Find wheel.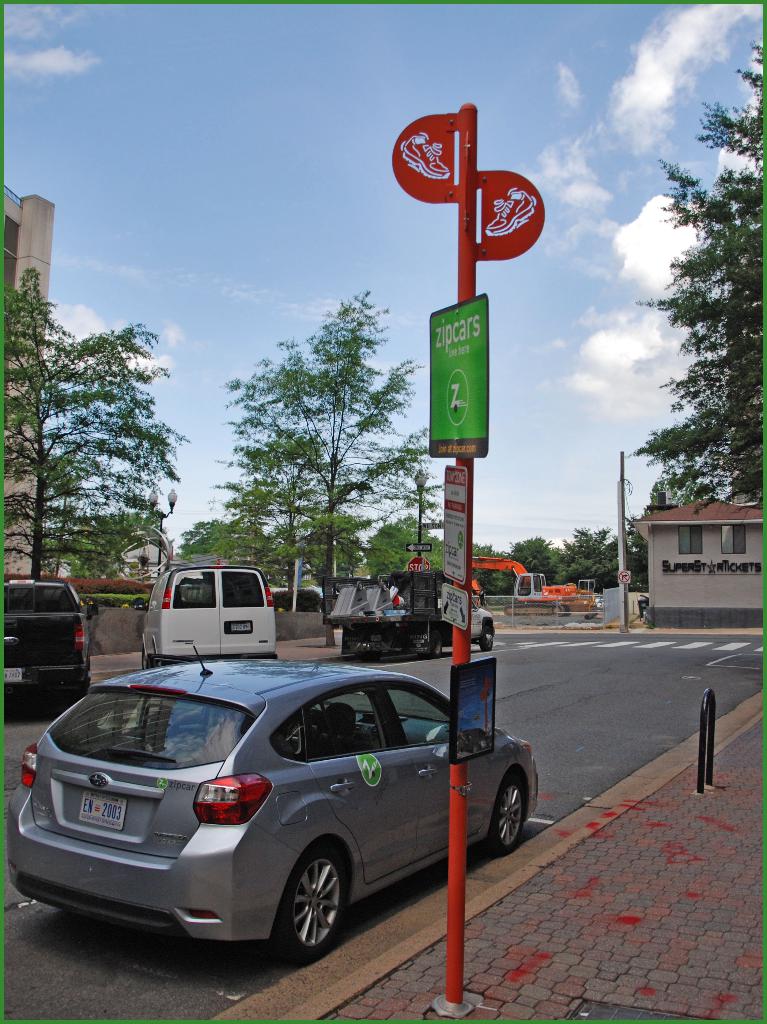
(left=478, top=627, right=500, bottom=646).
